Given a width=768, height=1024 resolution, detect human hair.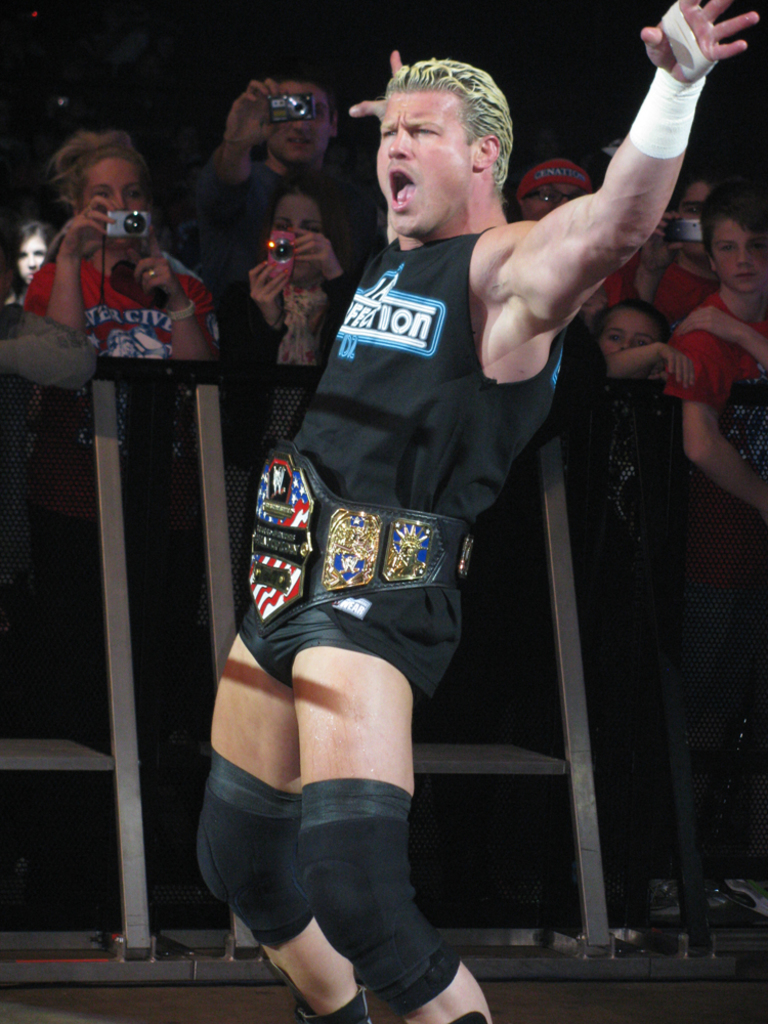
detection(48, 131, 143, 216).
